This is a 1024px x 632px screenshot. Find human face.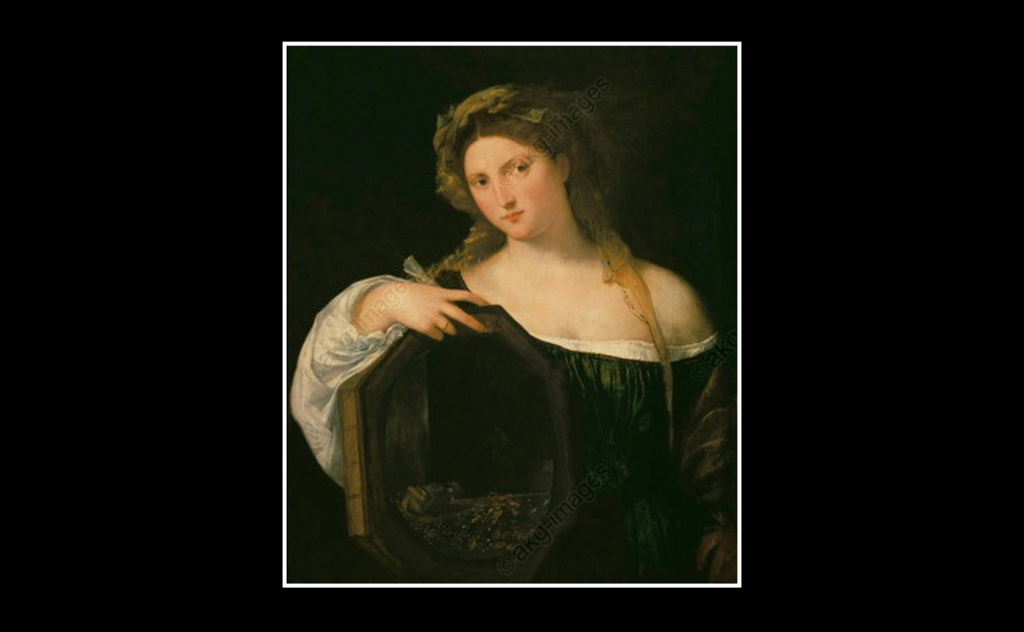
Bounding box: x1=456 y1=136 x2=568 y2=241.
